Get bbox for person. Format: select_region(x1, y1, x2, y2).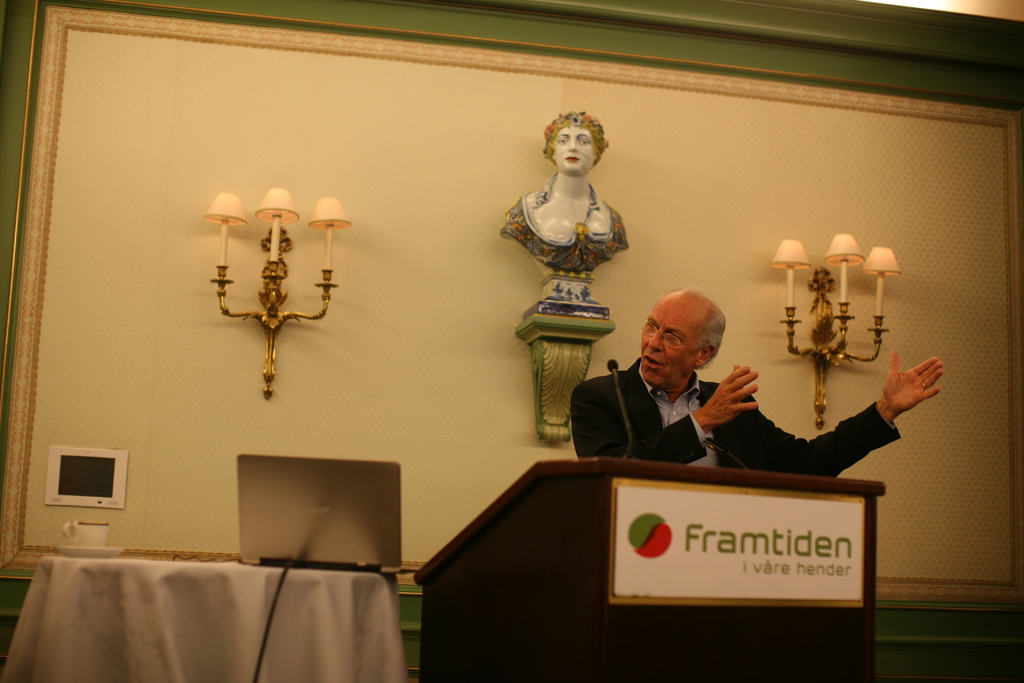
select_region(570, 292, 941, 473).
